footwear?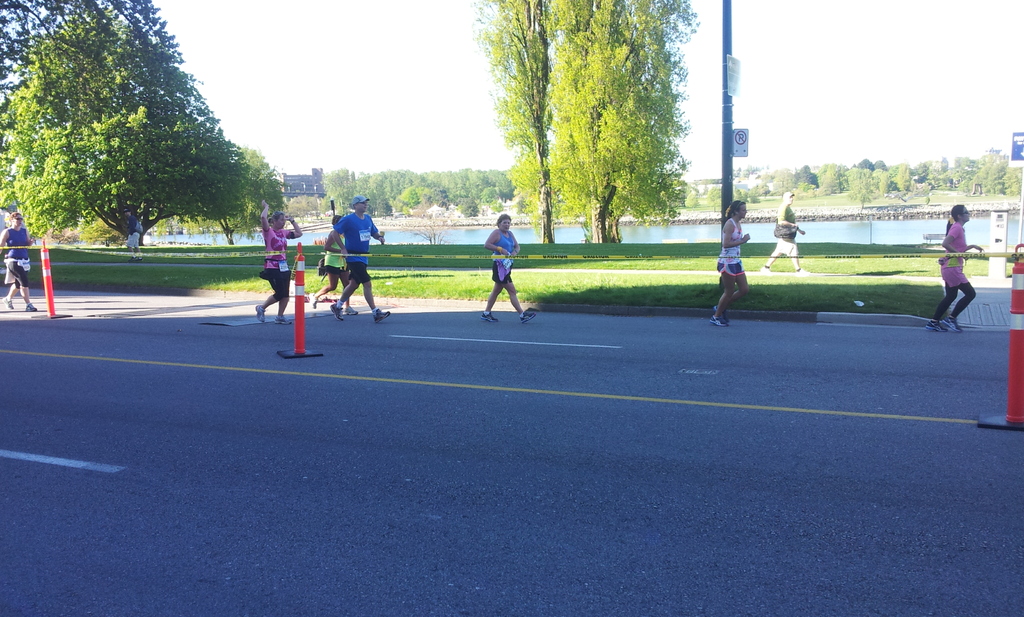
[left=304, top=291, right=319, bottom=309]
